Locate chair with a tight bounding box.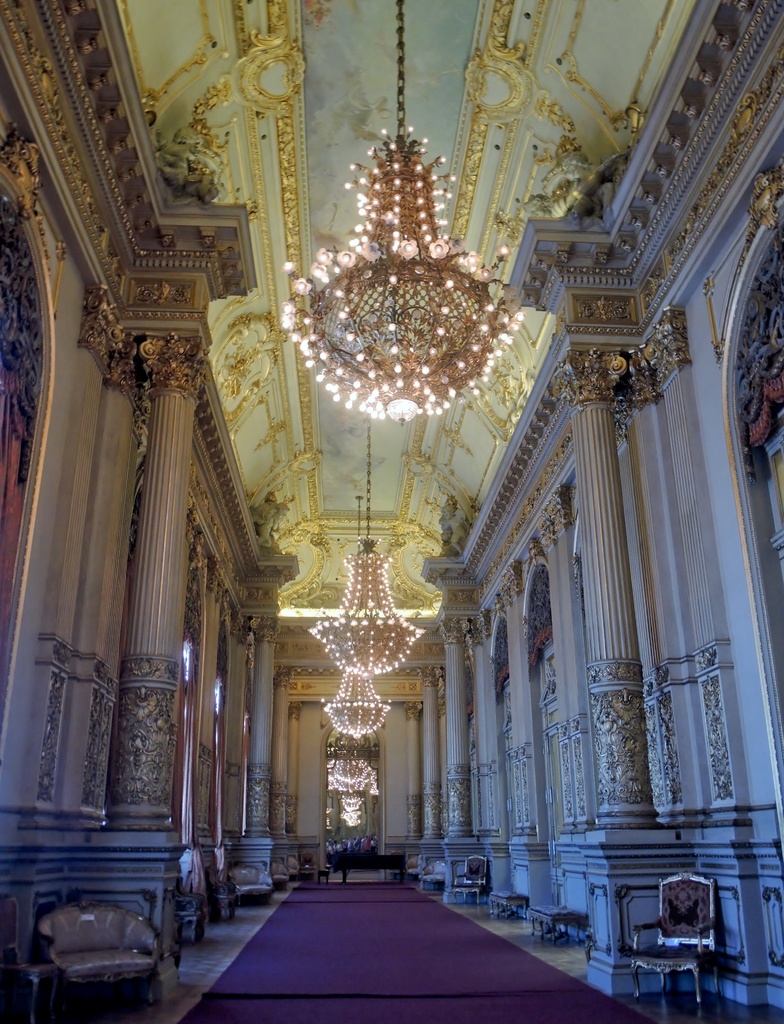
Rect(213, 875, 238, 925).
